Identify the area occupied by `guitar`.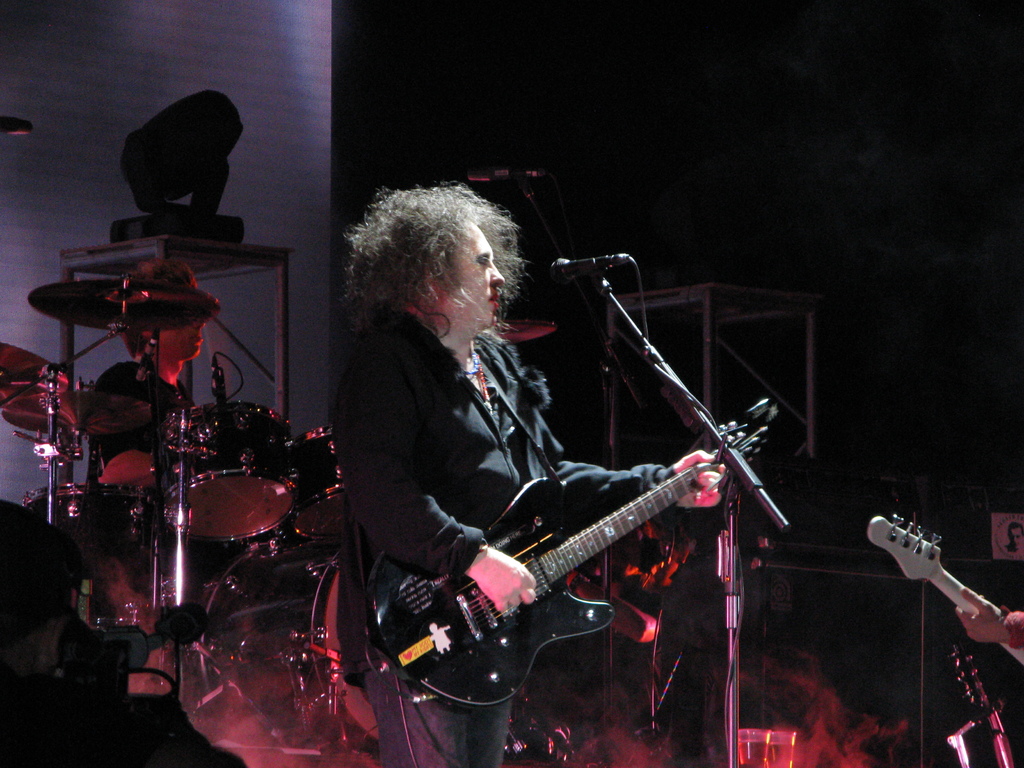
Area: (849, 502, 1023, 685).
